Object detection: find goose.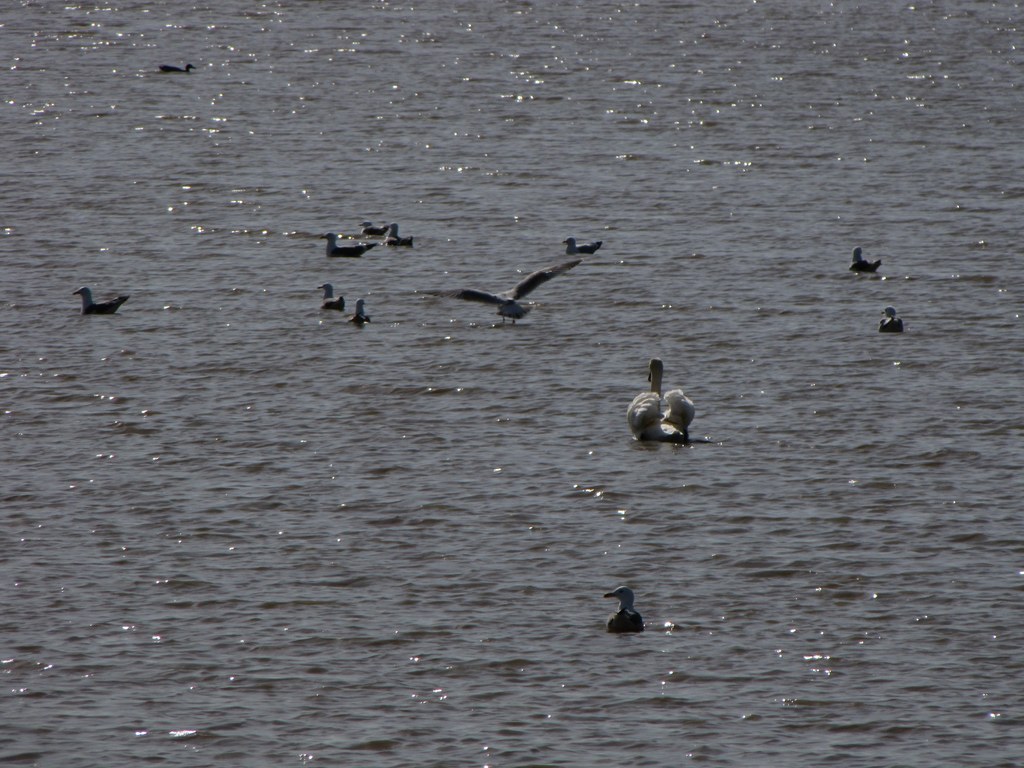
Rect(75, 286, 132, 318).
